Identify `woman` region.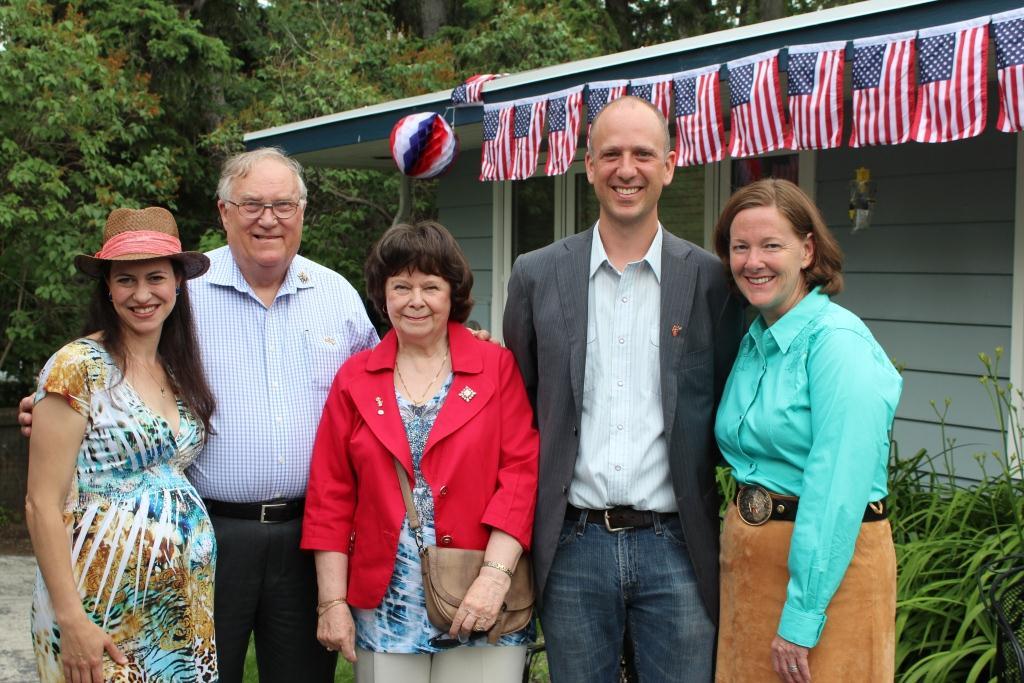
Region: {"left": 301, "top": 217, "right": 544, "bottom": 682}.
